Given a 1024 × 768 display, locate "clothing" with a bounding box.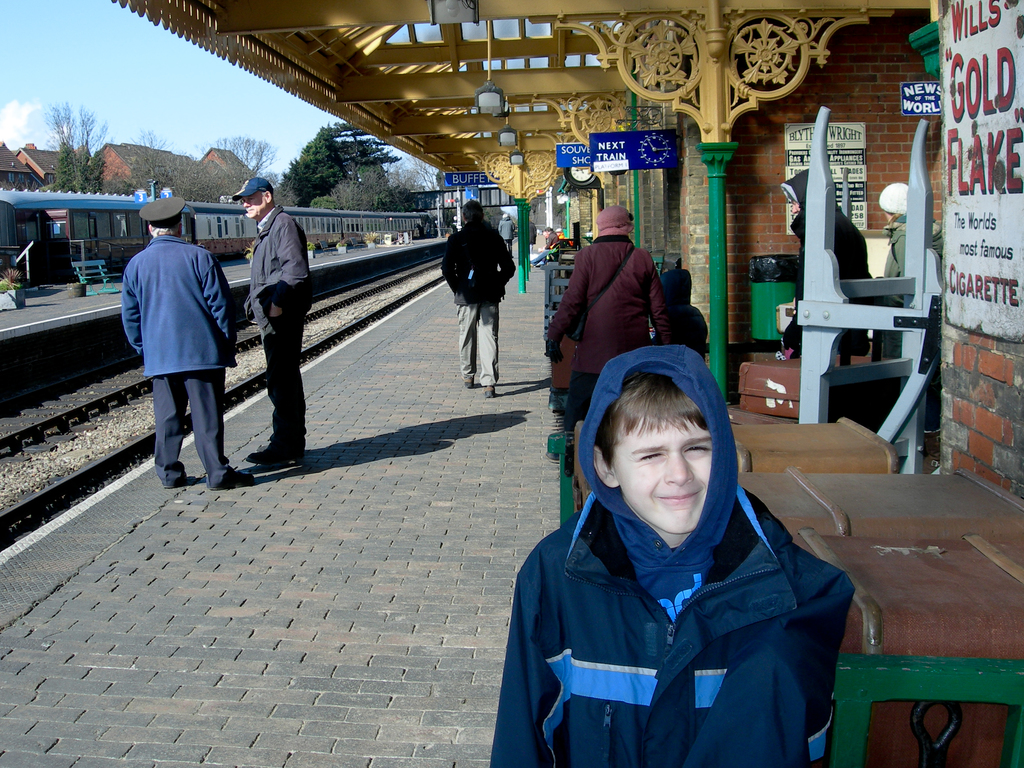
Located: {"left": 660, "top": 270, "right": 706, "bottom": 351}.
